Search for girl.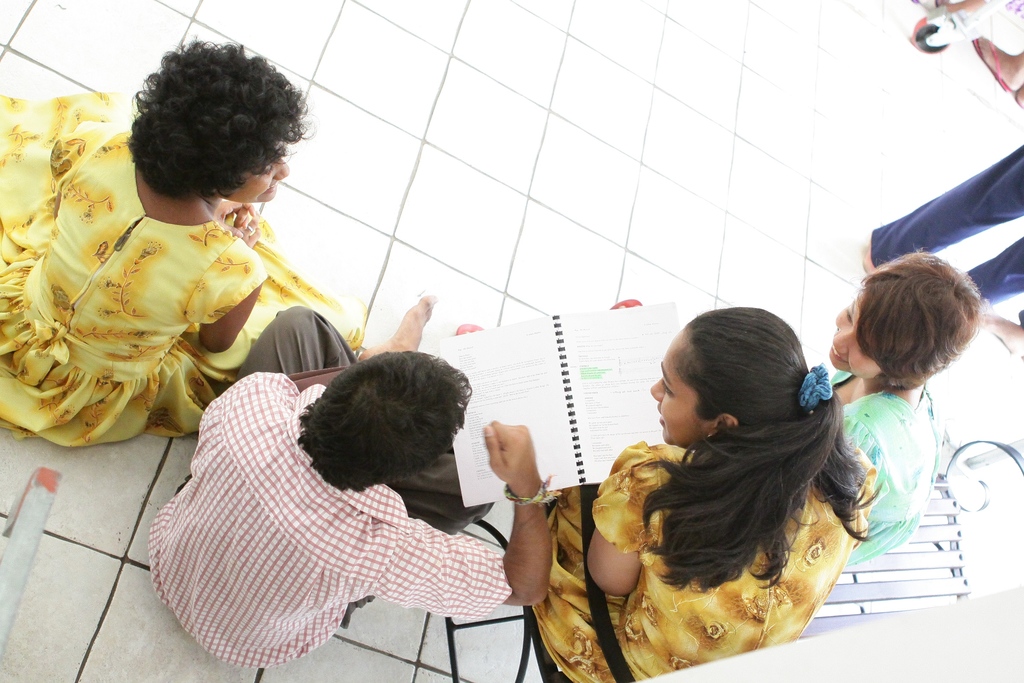
Found at rect(529, 309, 876, 682).
